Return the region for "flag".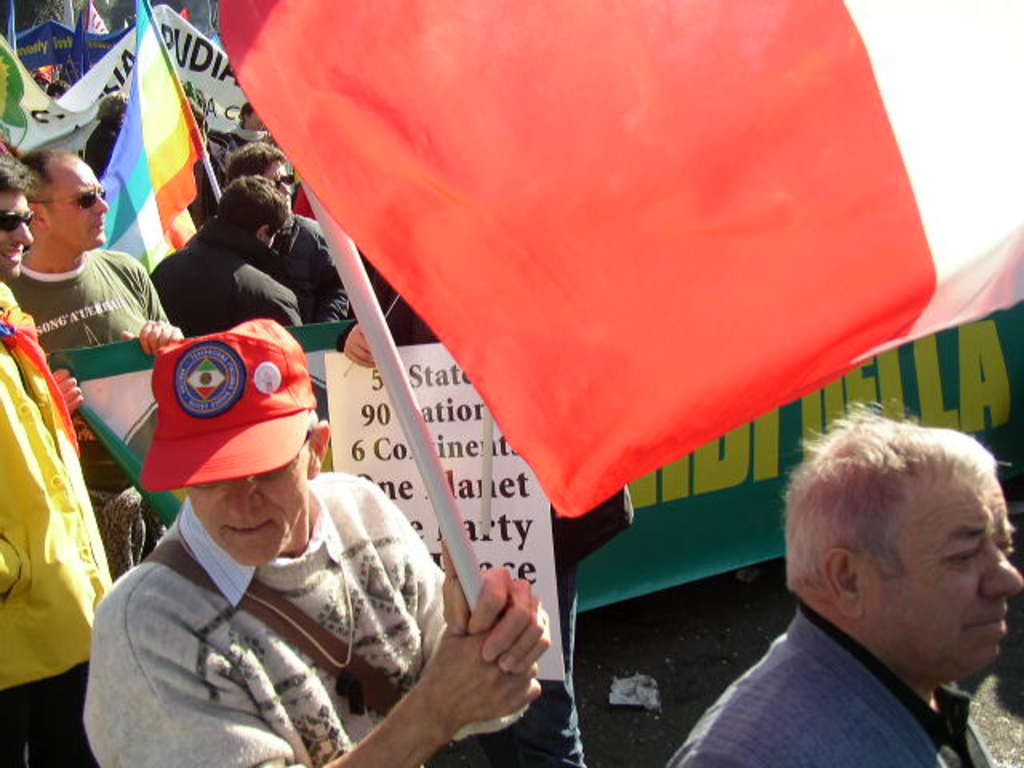
l=0, t=0, r=32, b=69.
